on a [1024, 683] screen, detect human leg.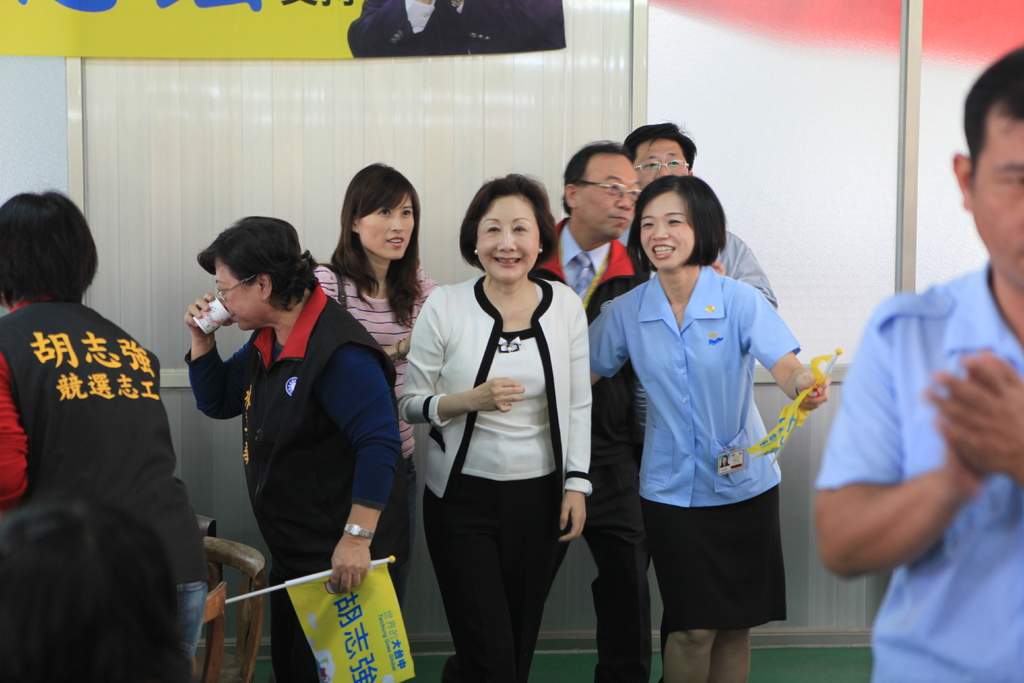
locate(577, 444, 652, 682).
